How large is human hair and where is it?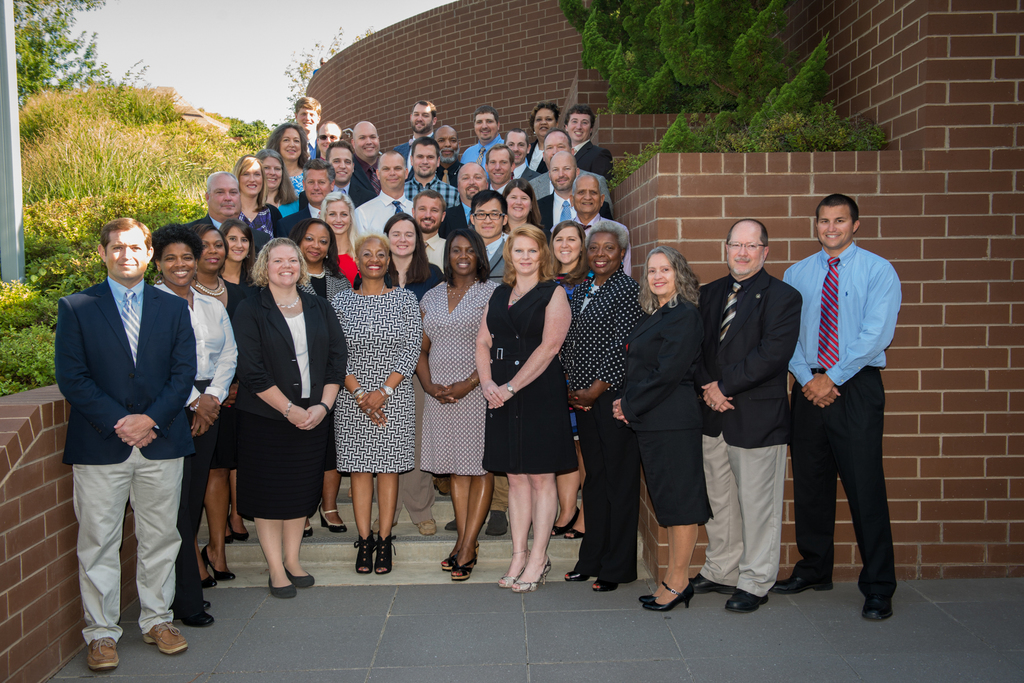
Bounding box: region(725, 214, 766, 246).
